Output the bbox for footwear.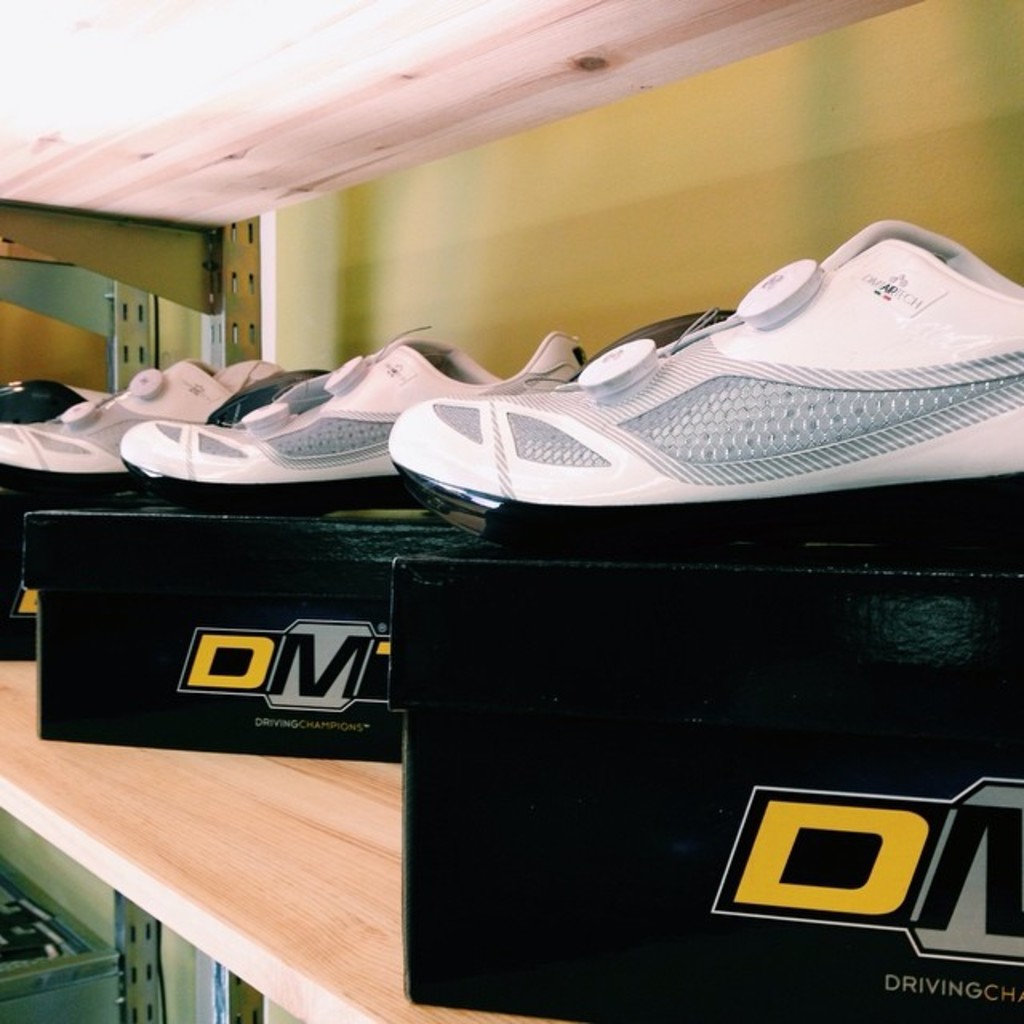
112:330:594:522.
